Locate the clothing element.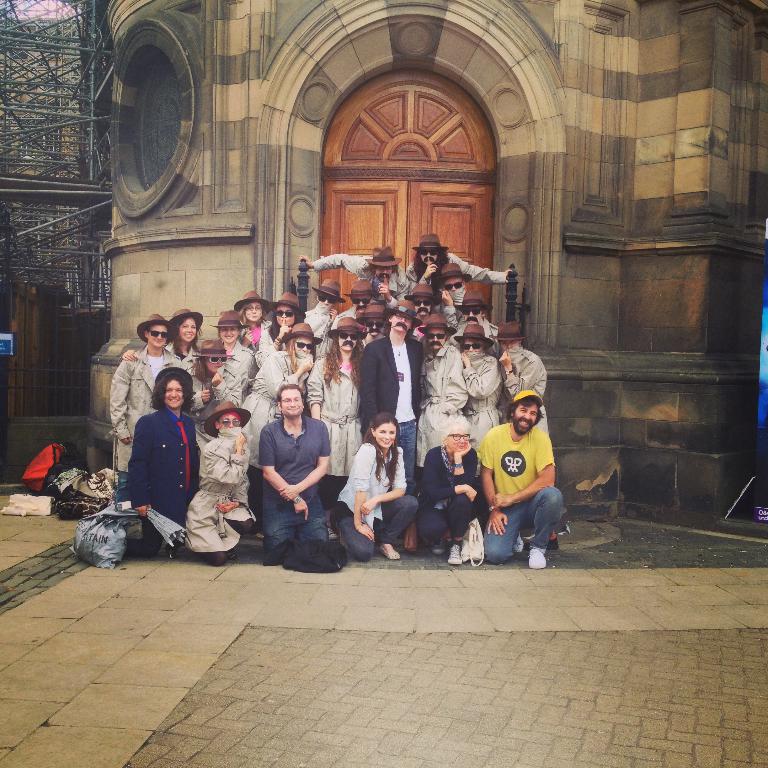
Element bbox: BBox(304, 252, 404, 301).
